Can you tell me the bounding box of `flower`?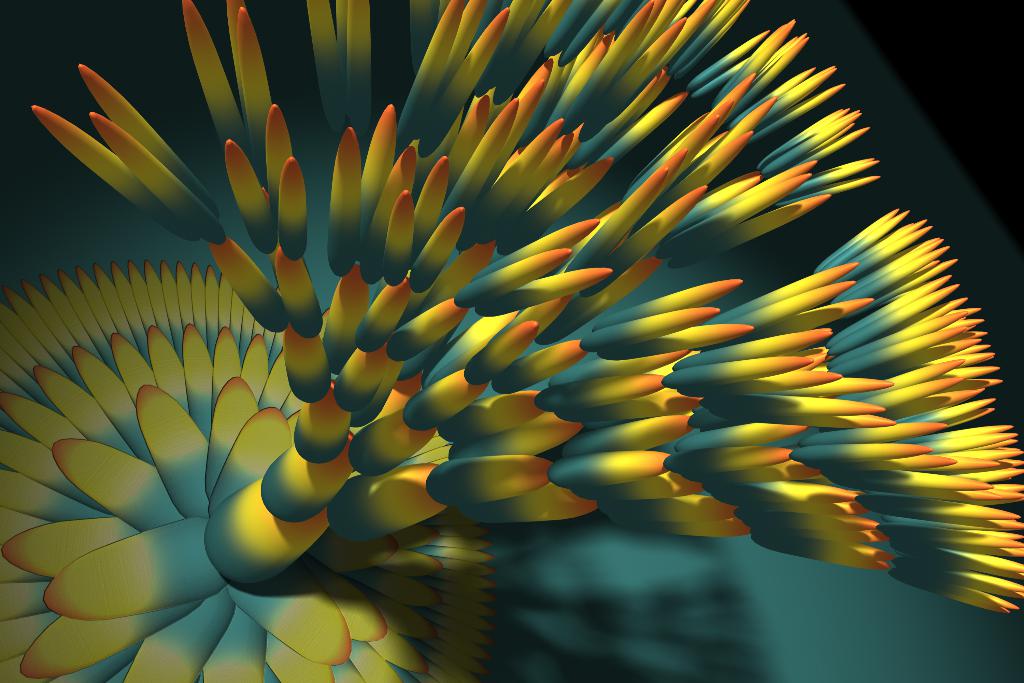
BBox(0, 0, 1023, 682).
